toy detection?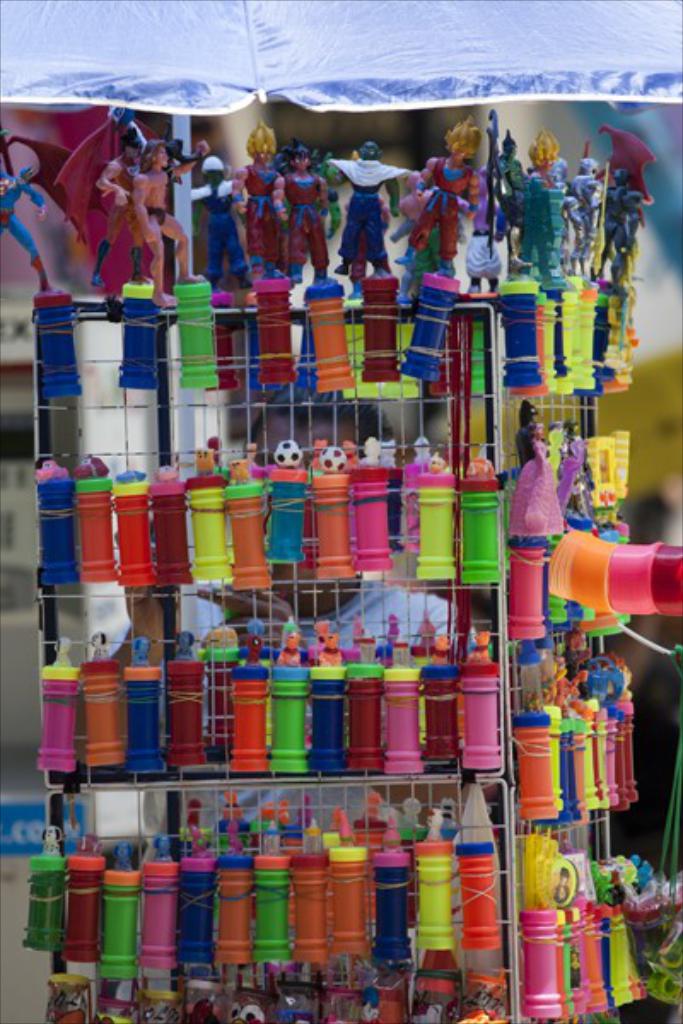
left=184, top=445, right=236, bottom=580
